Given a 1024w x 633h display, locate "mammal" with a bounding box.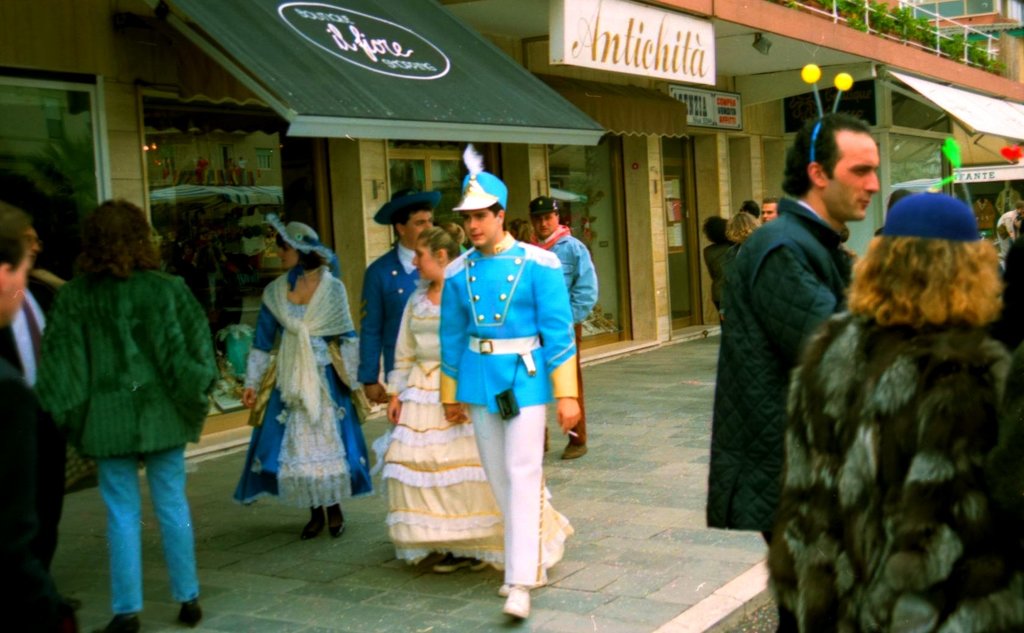
Located: box=[240, 216, 371, 540].
